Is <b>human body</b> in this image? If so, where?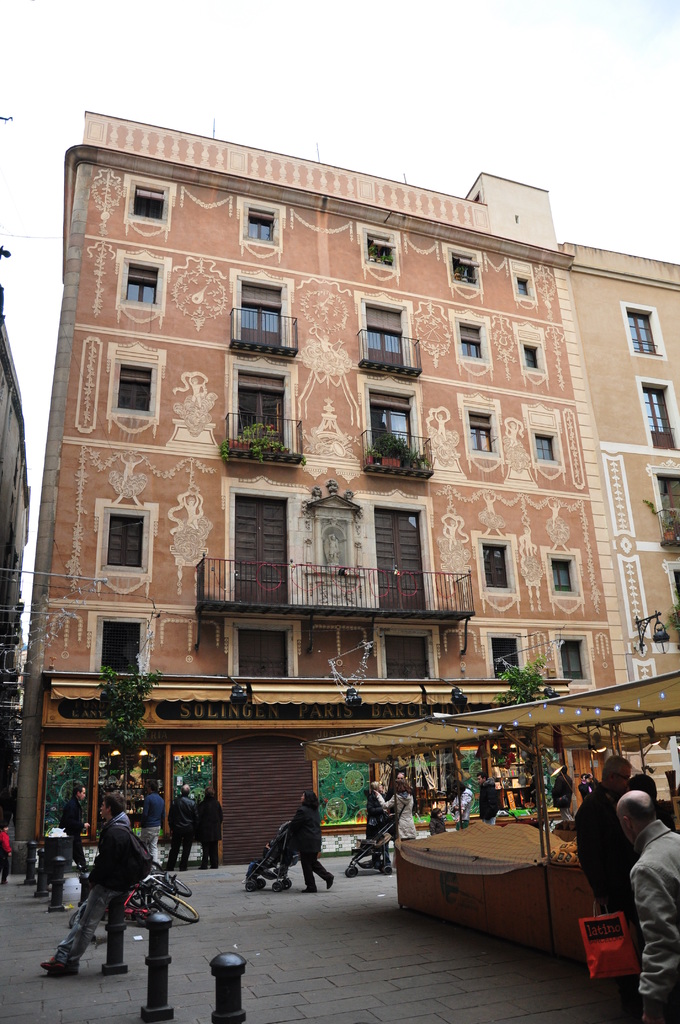
Yes, at bbox(165, 796, 200, 869).
